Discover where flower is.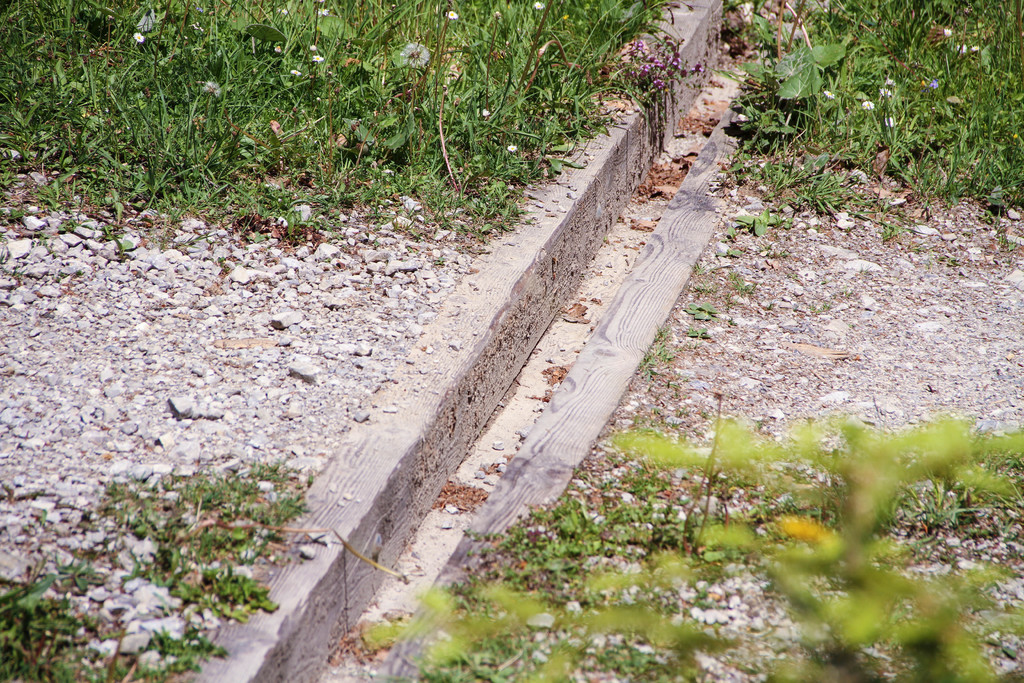
Discovered at Rect(130, 29, 145, 44).
